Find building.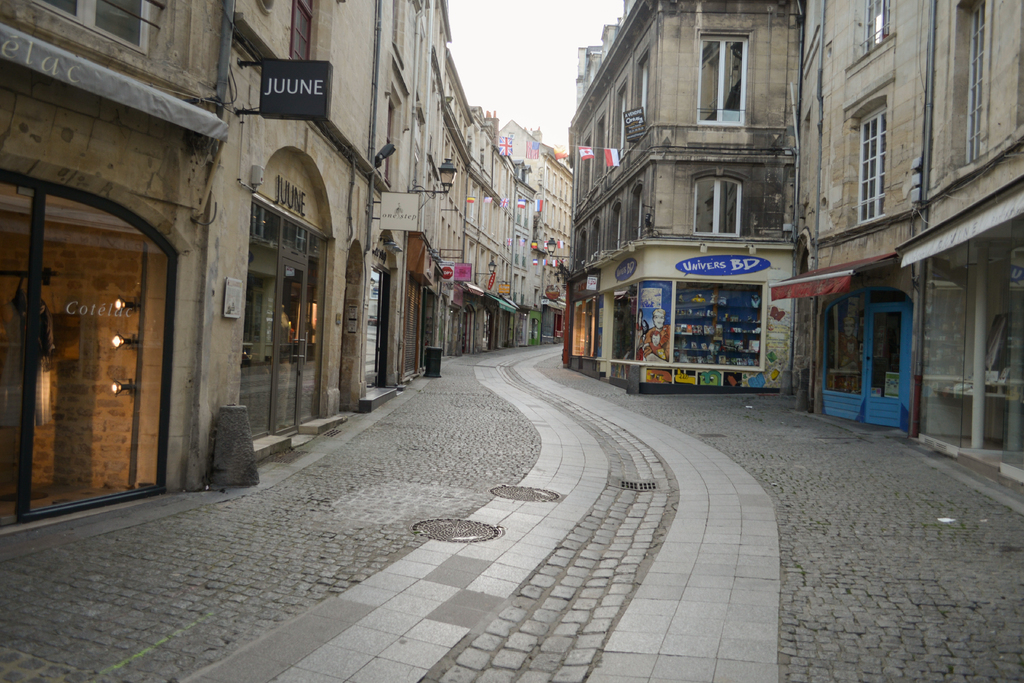
[567,1,804,392].
